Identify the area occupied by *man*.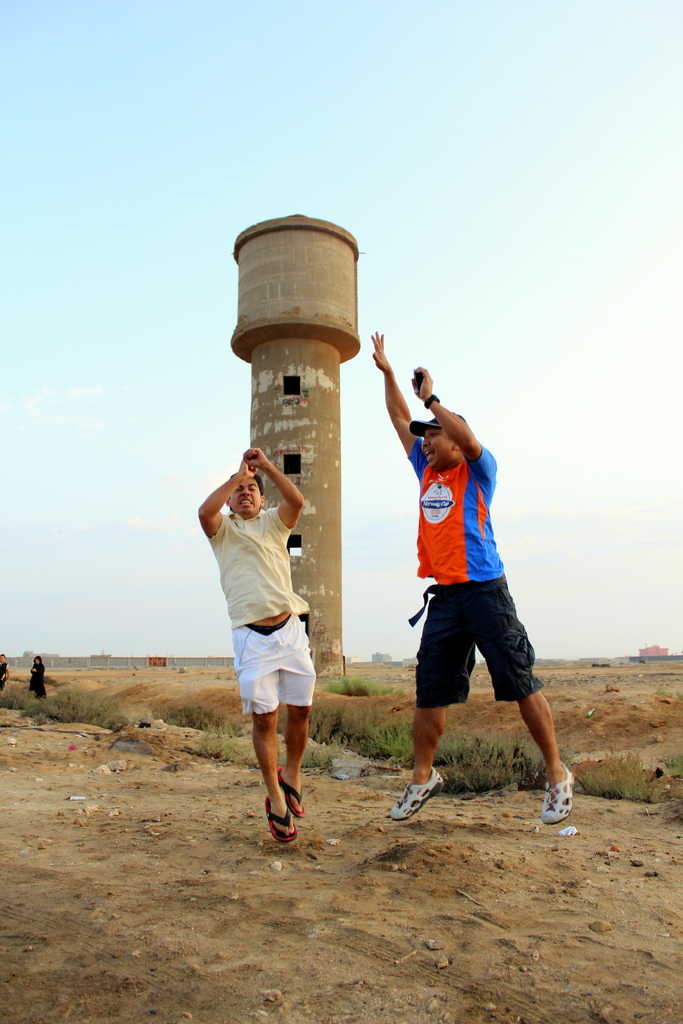
Area: <box>367,323,579,827</box>.
